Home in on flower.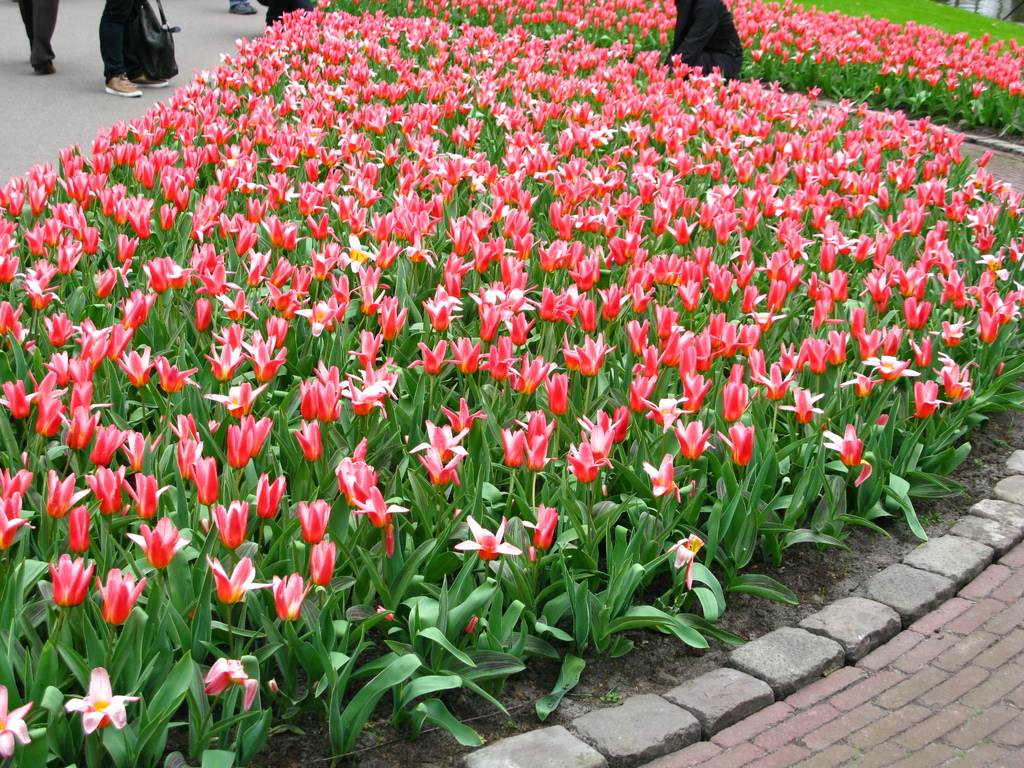
Homed in at region(910, 379, 945, 417).
